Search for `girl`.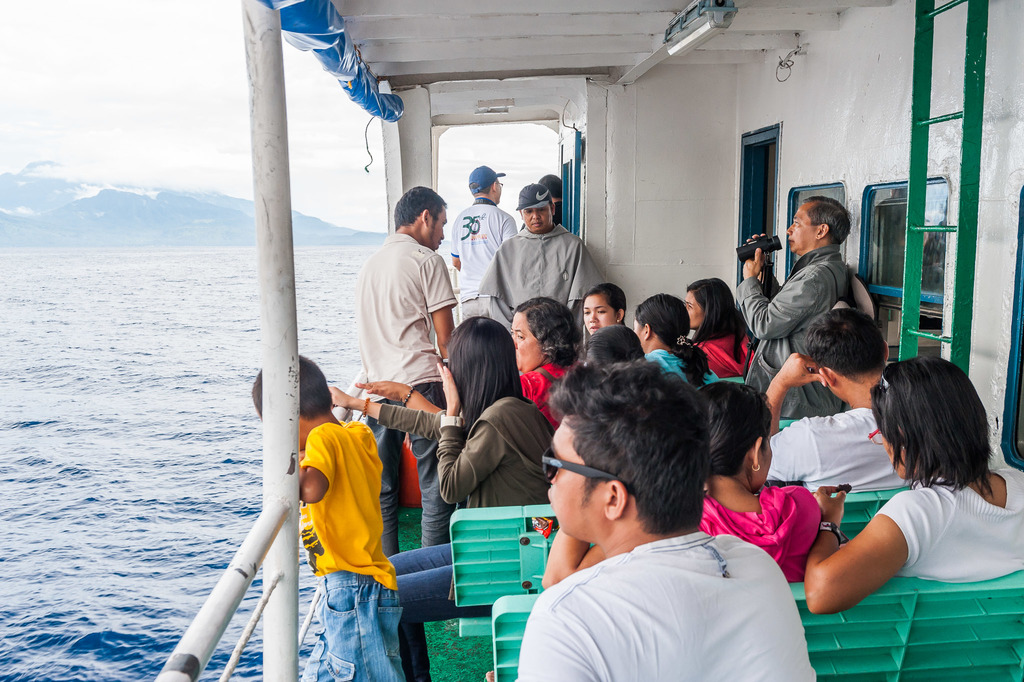
Found at bbox(690, 376, 826, 585).
